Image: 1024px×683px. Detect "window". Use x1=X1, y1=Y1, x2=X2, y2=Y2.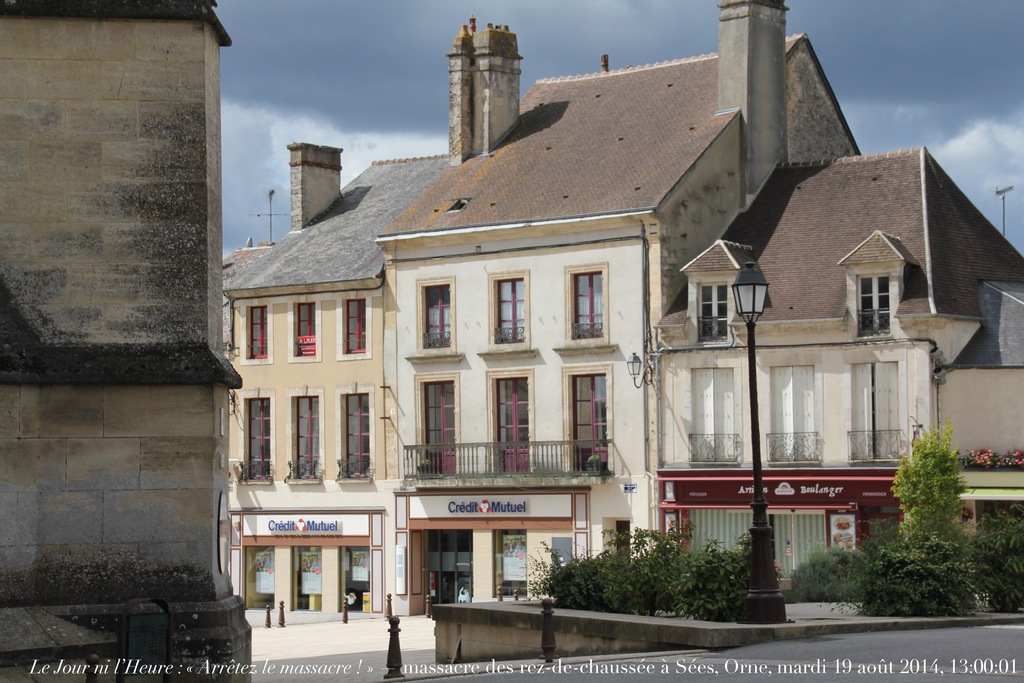
x1=295, y1=300, x2=316, y2=358.
